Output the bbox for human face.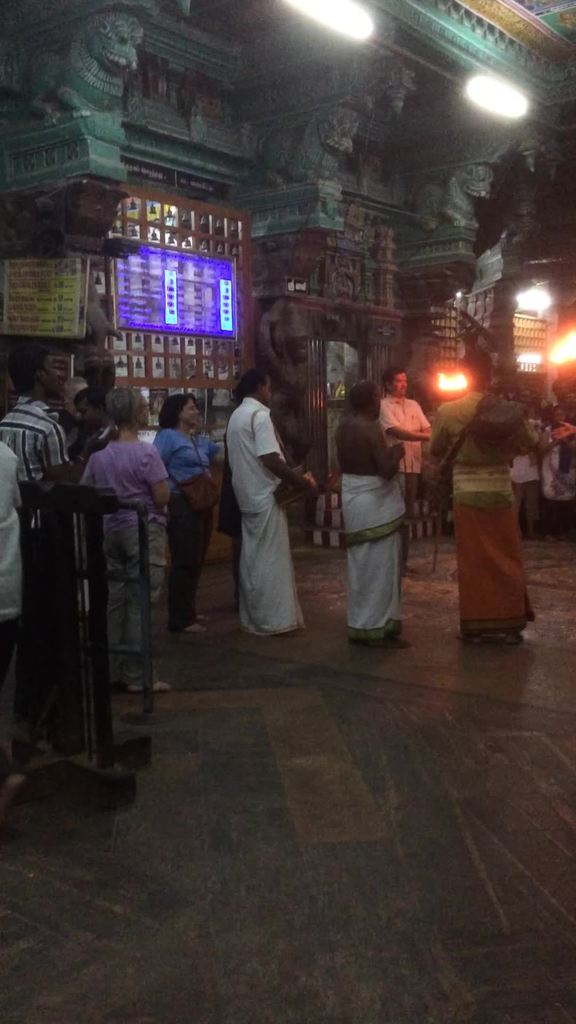
395 375 407 397.
